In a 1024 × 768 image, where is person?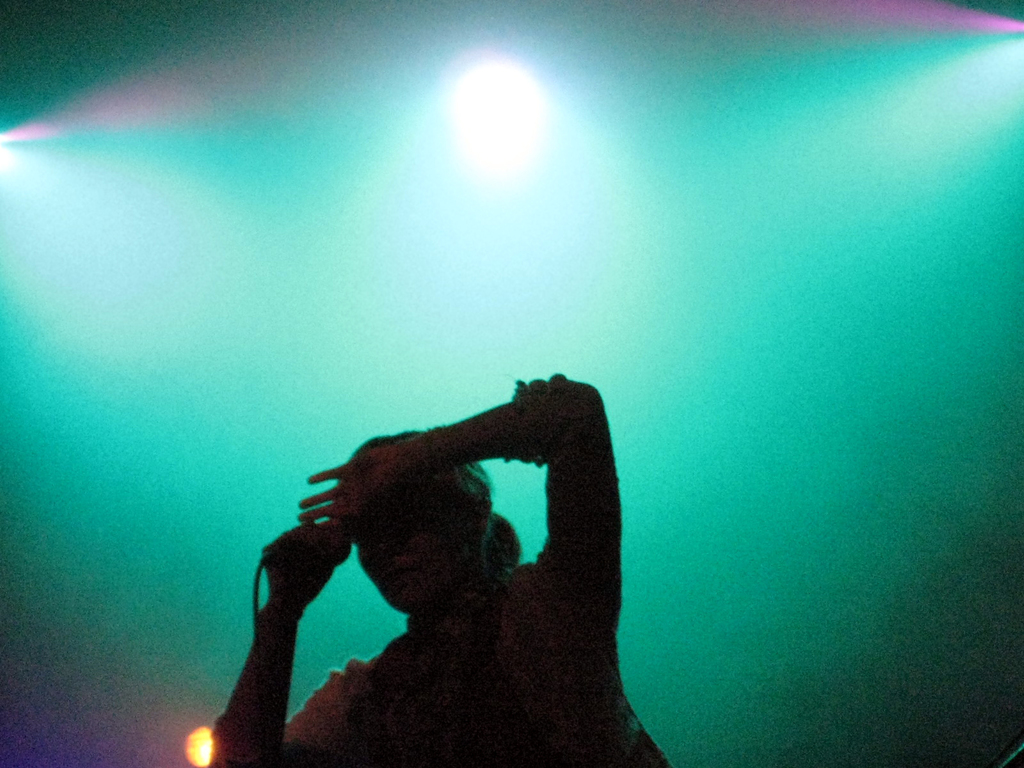
x1=184, y1=337, x2=698, y2=756.
